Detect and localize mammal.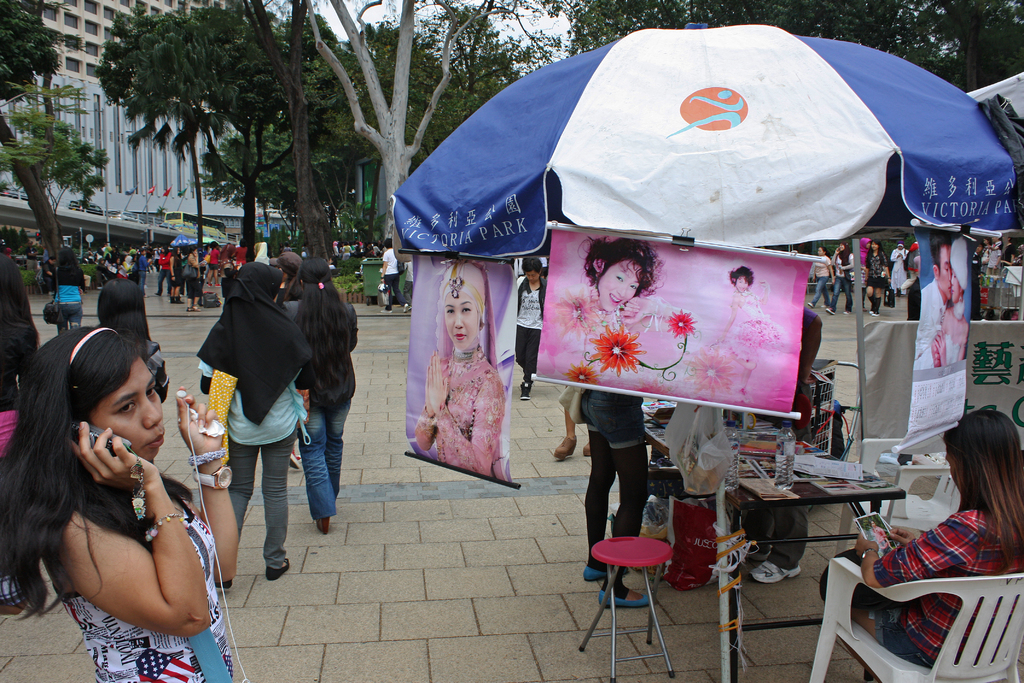
Localized at detection(562, 232, 689, 382).
